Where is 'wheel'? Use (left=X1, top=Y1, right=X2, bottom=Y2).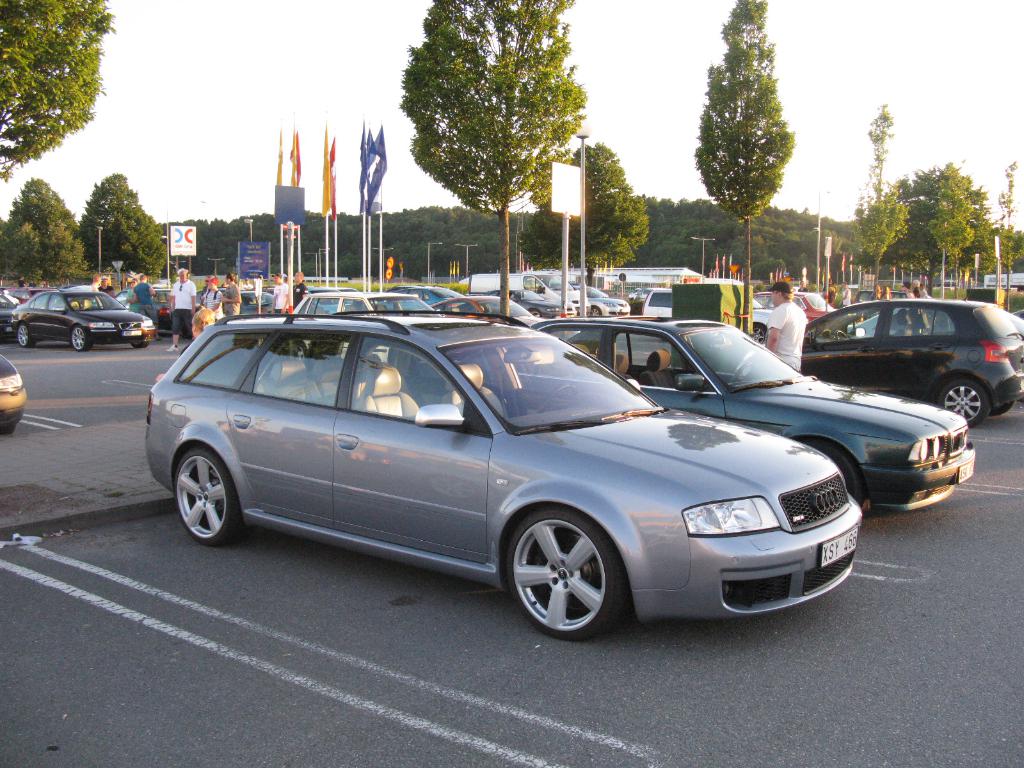
(left=835, top=331, right=848, bottom=339).
